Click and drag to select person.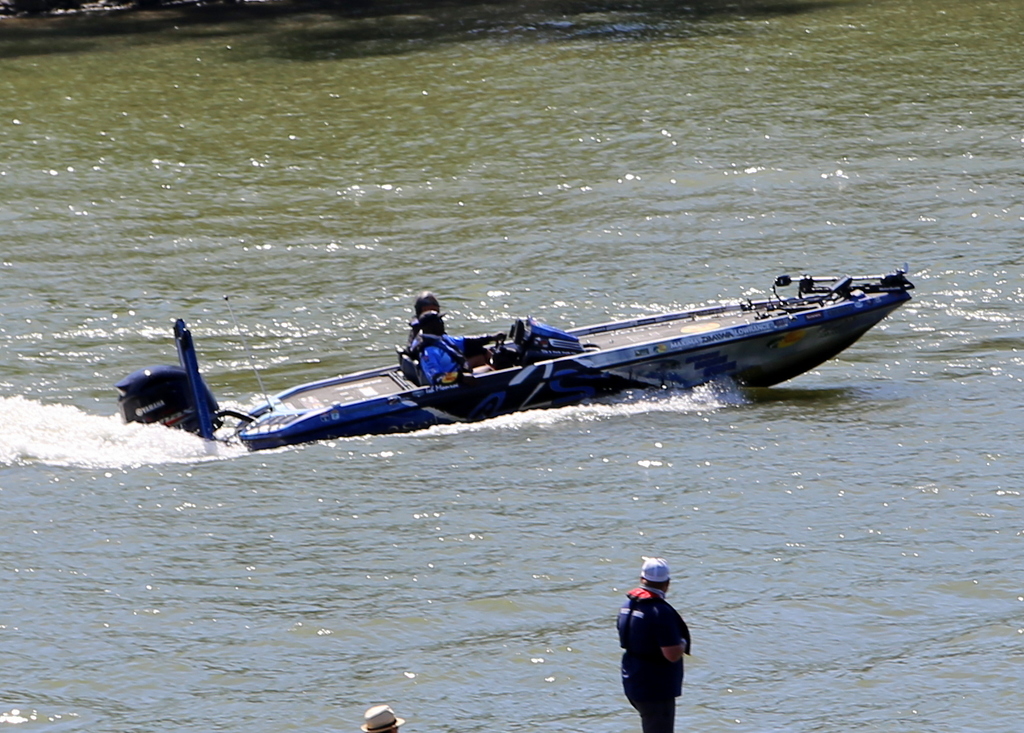
Selection: [419, 308, 506, 374].
